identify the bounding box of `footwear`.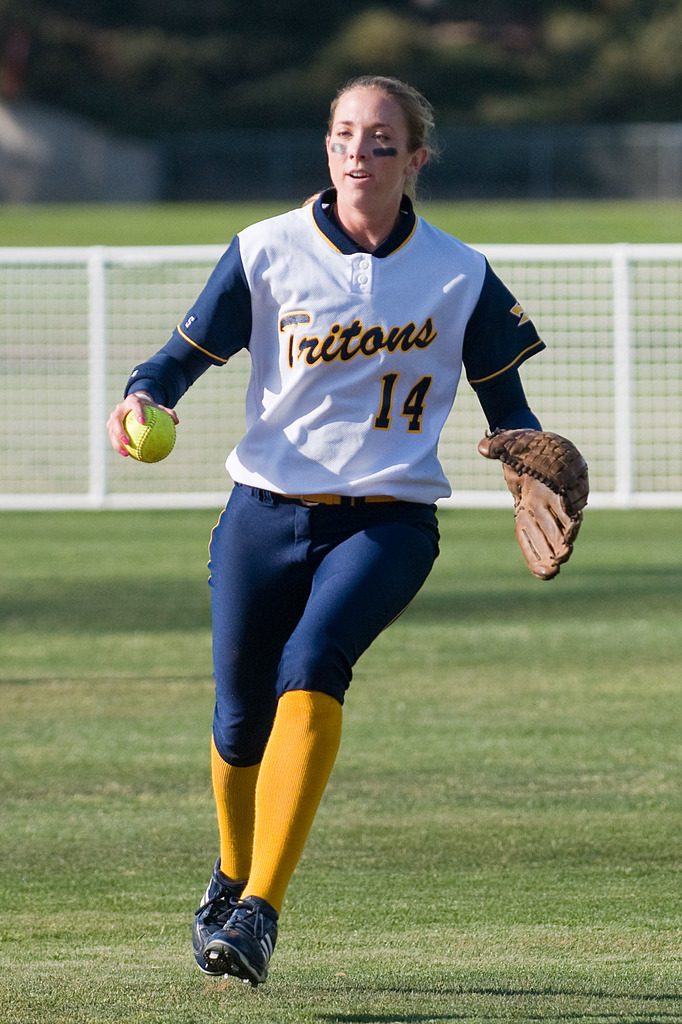
190/853/238/970.
